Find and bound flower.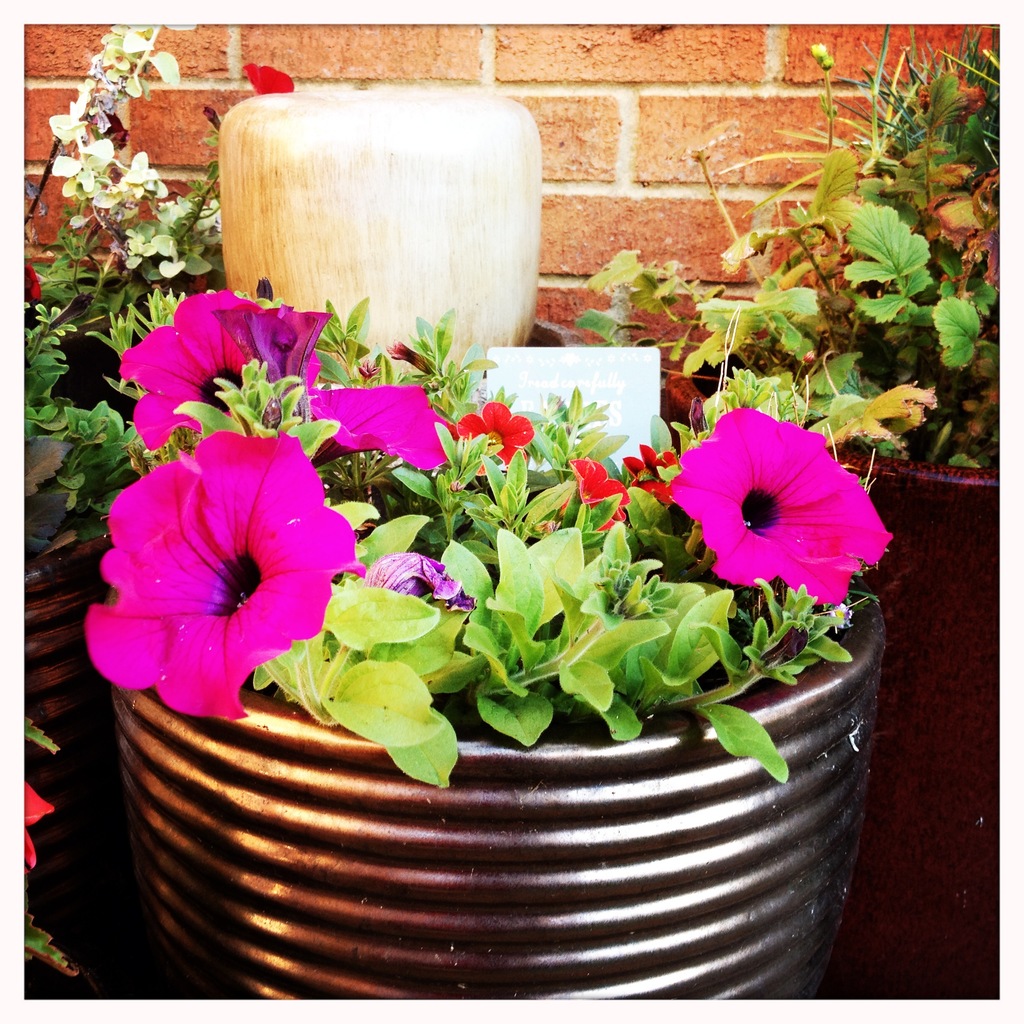
Bound: crop(465, 385, 533, 469).
